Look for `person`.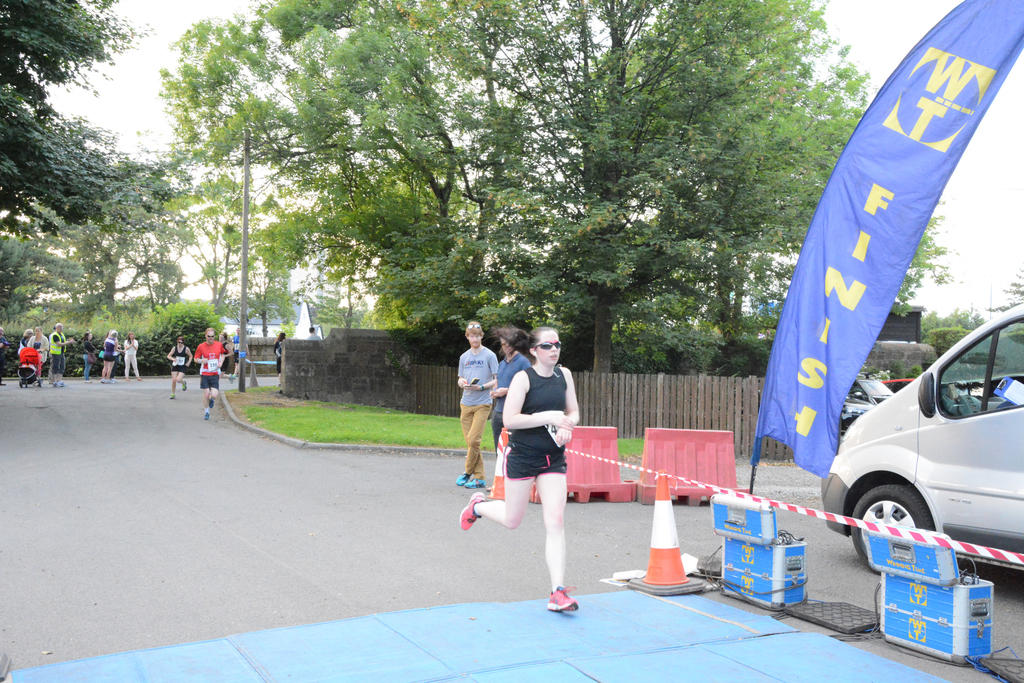
Found: left=216, top=327, right=234, bottom=373.
